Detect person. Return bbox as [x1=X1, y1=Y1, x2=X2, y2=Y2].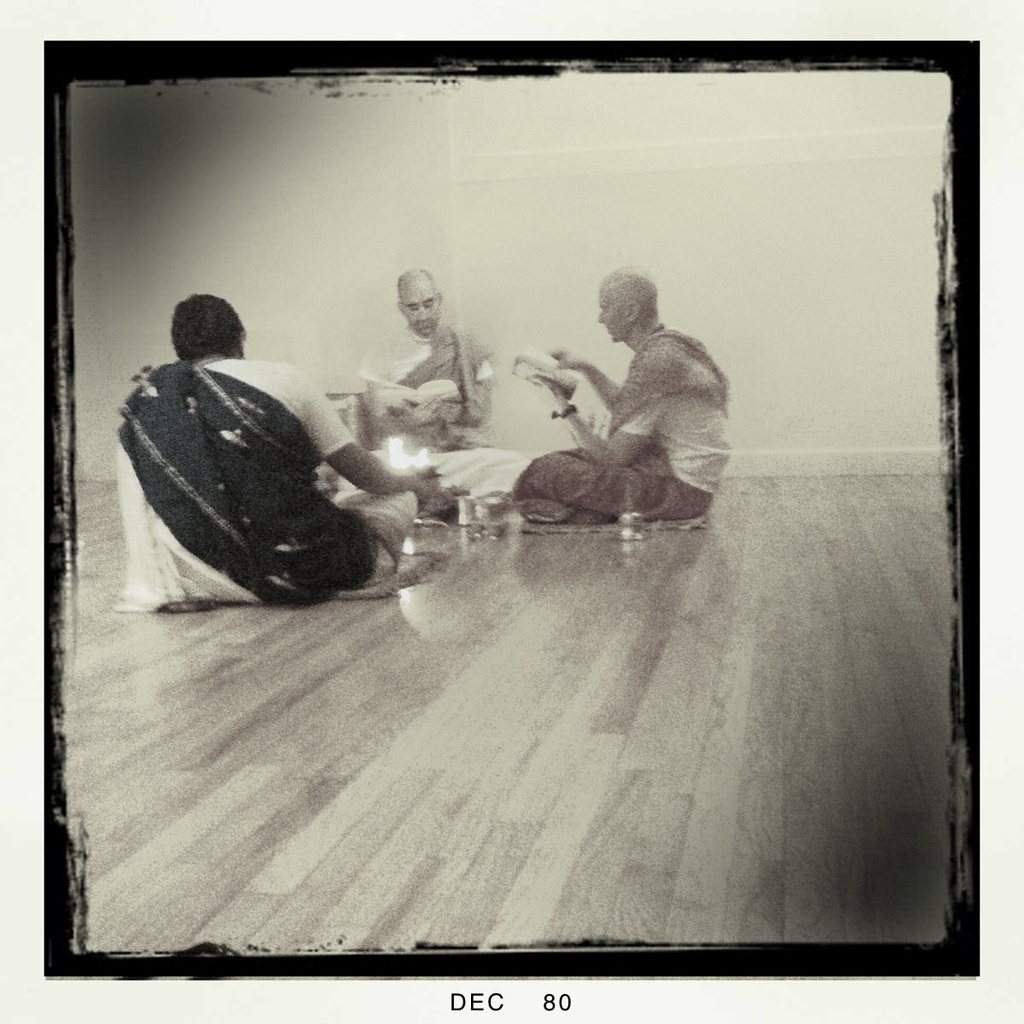
[x1=344, y1=271, x2=538, y2=508].
